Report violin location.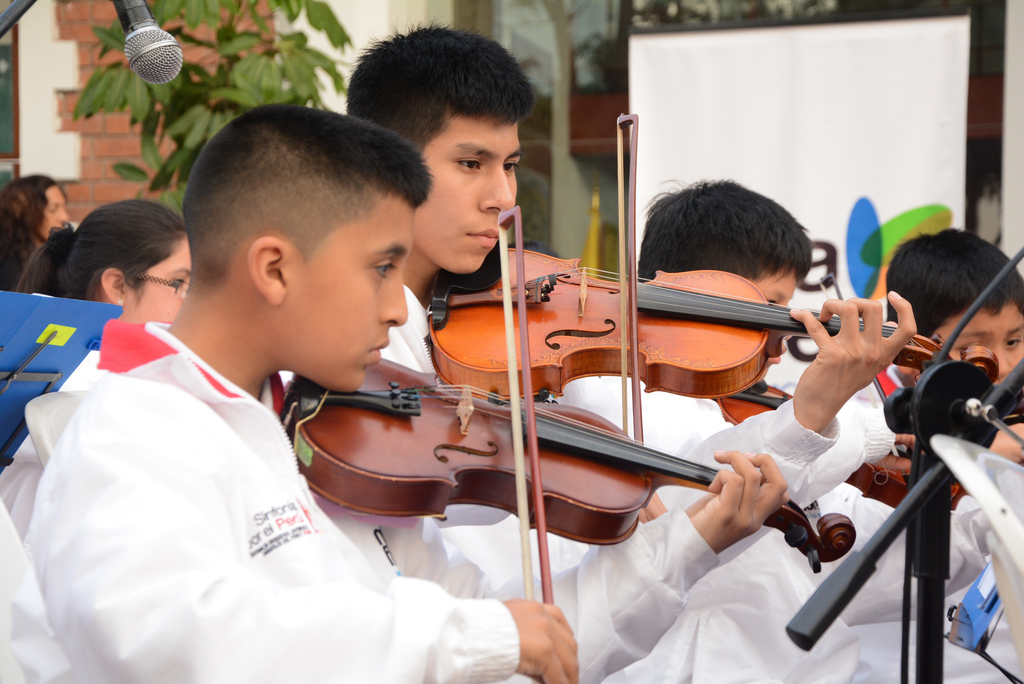
Report: (x1=721, y1=246, x2=1023, y2=513).
